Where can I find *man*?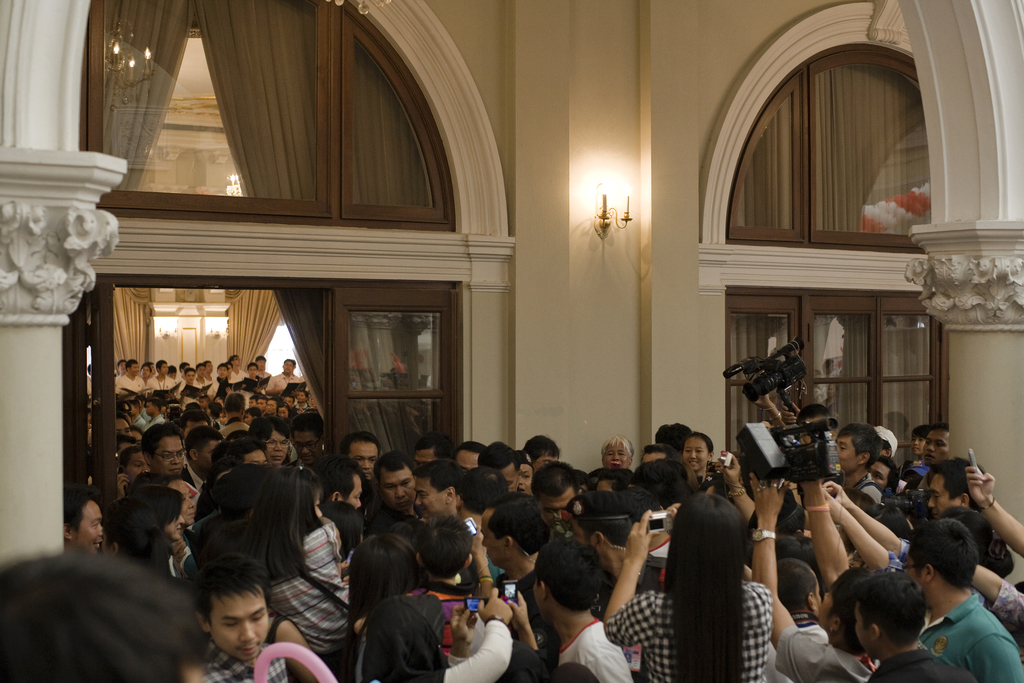
You can find it at 319,454,365,513.
